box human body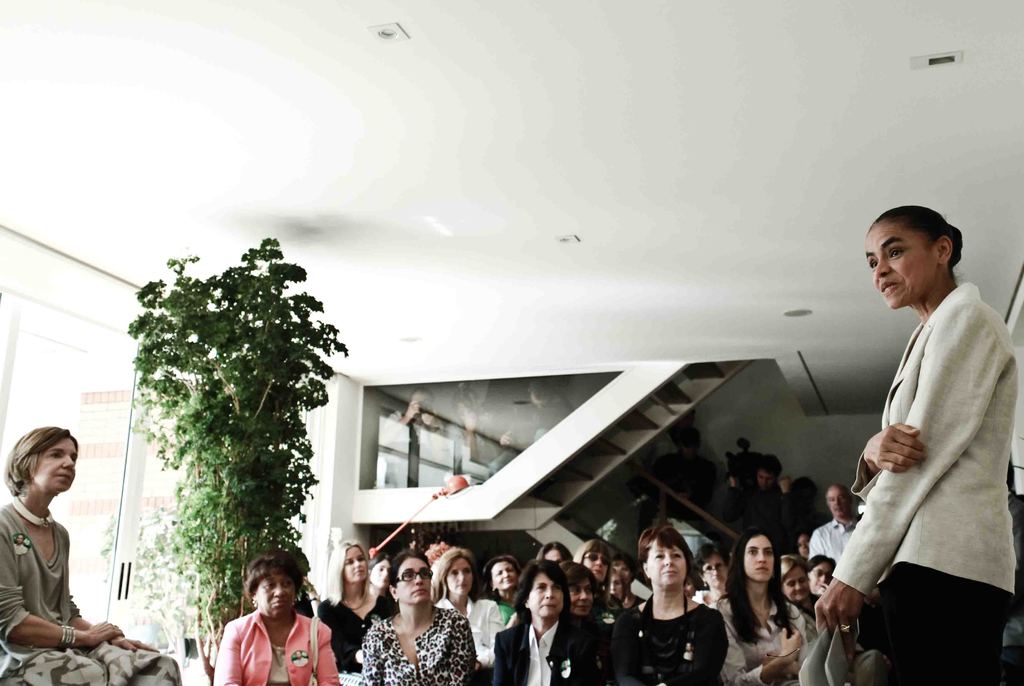
483:616:613:685
